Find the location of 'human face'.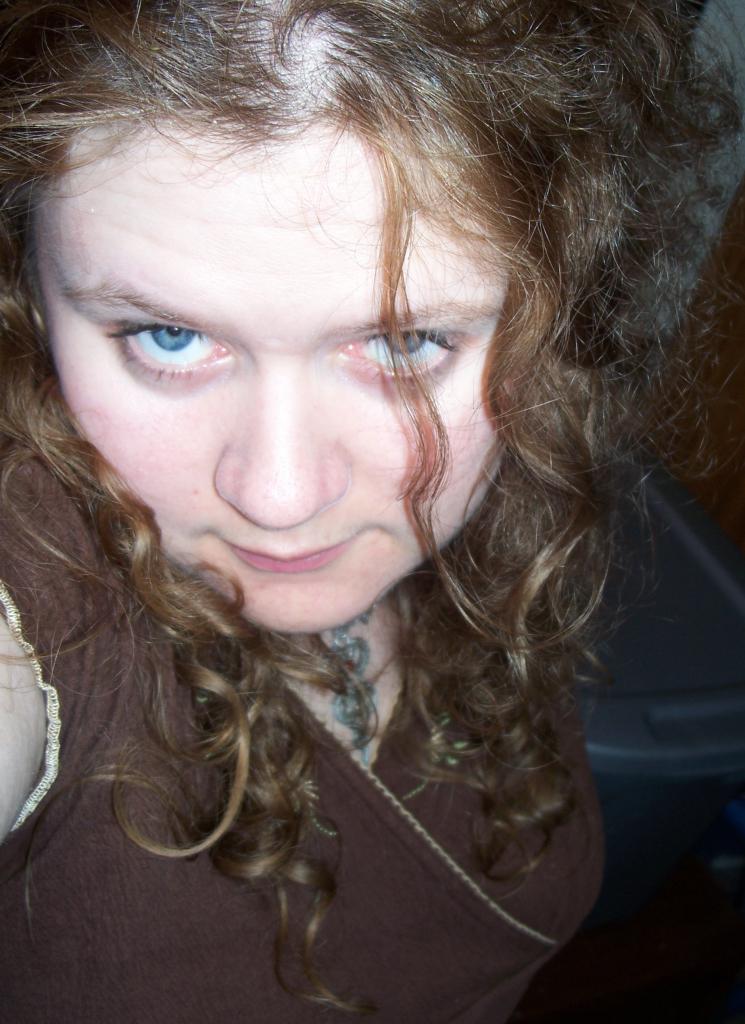
Location: bbox=(26, 121, 510, 637).
